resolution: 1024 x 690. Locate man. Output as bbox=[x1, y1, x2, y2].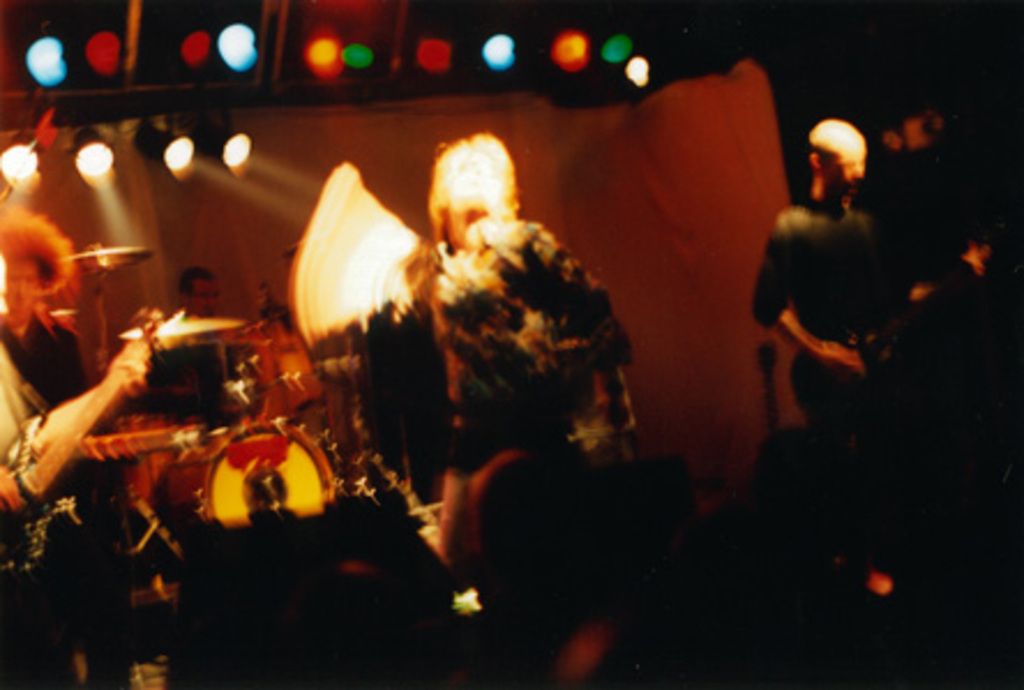
bbox=[152, 258, 233, 404].
